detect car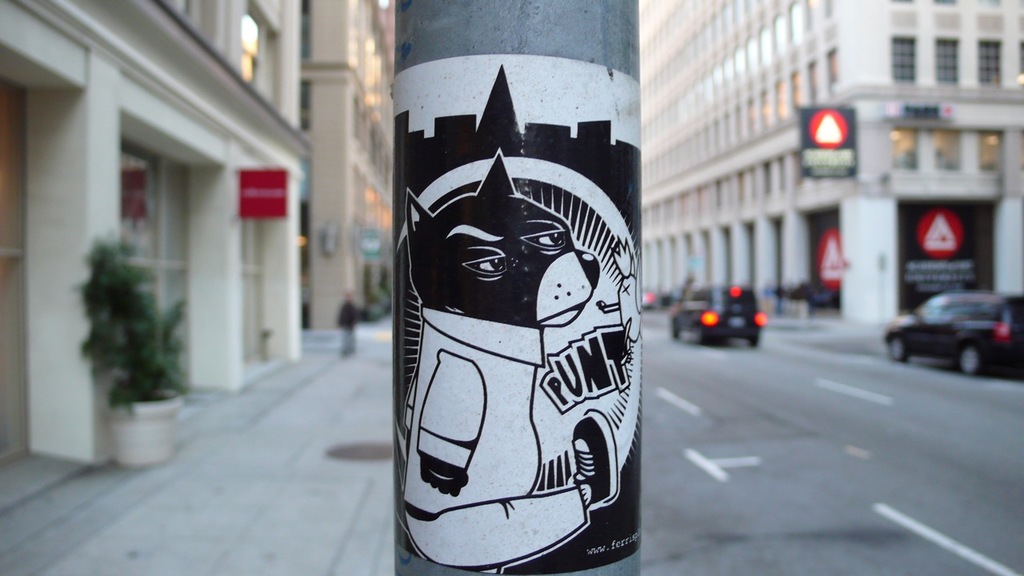
(x1=671, y1=281, x2=762, y2=350)
